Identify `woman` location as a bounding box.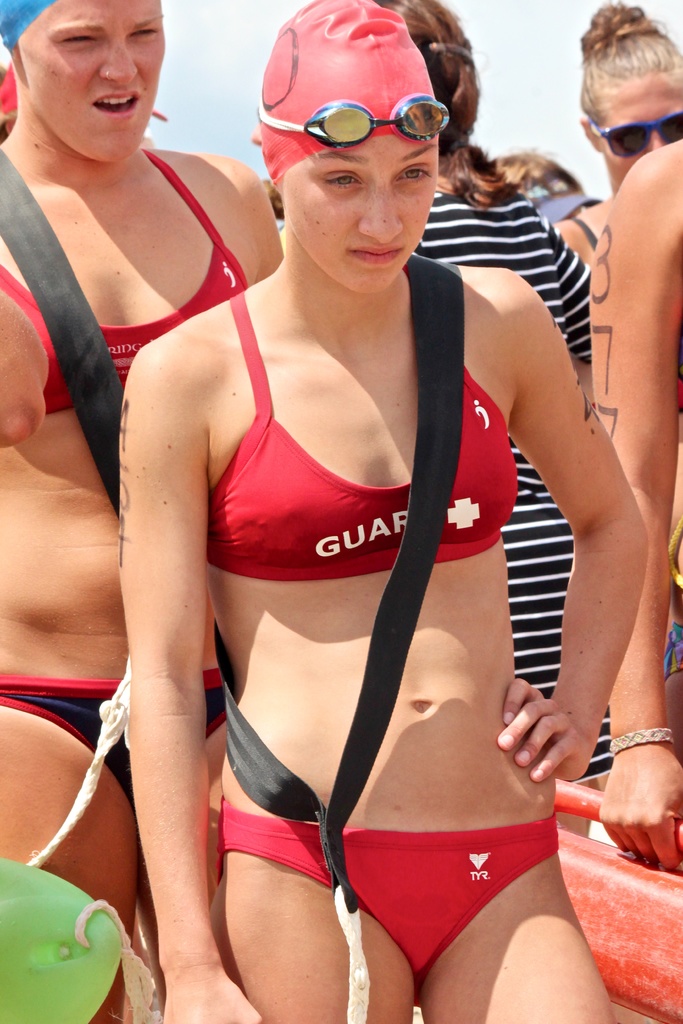
x1=546 y1=1 x2=682 y2=266.
